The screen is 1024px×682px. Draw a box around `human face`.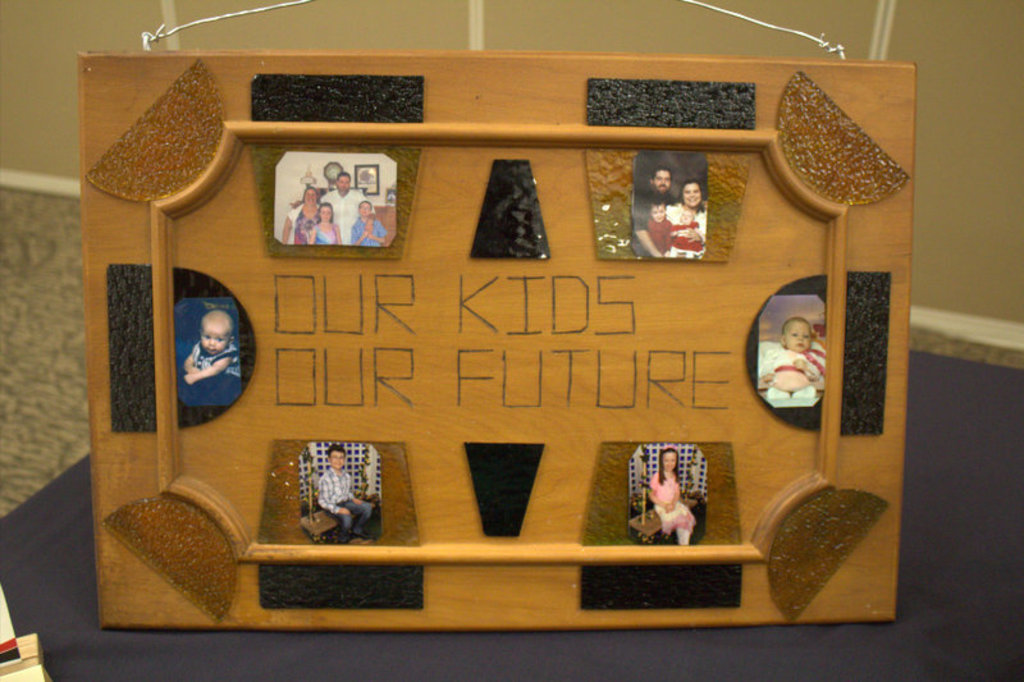
785 319 810 354.
